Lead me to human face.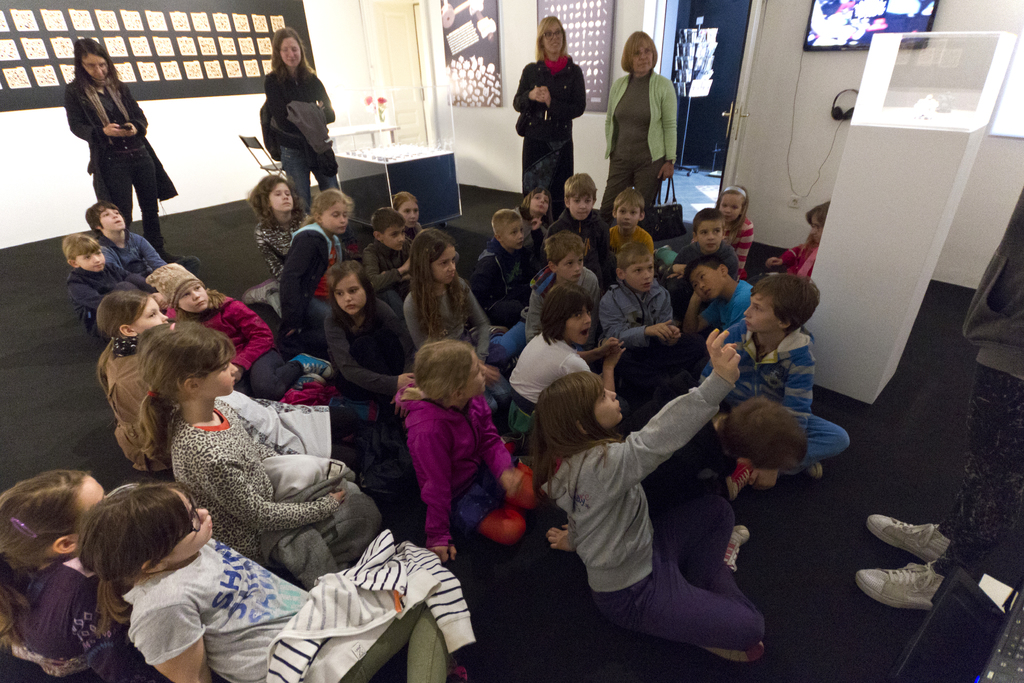
Lead to bbox=(168, 492, 209, 559).
